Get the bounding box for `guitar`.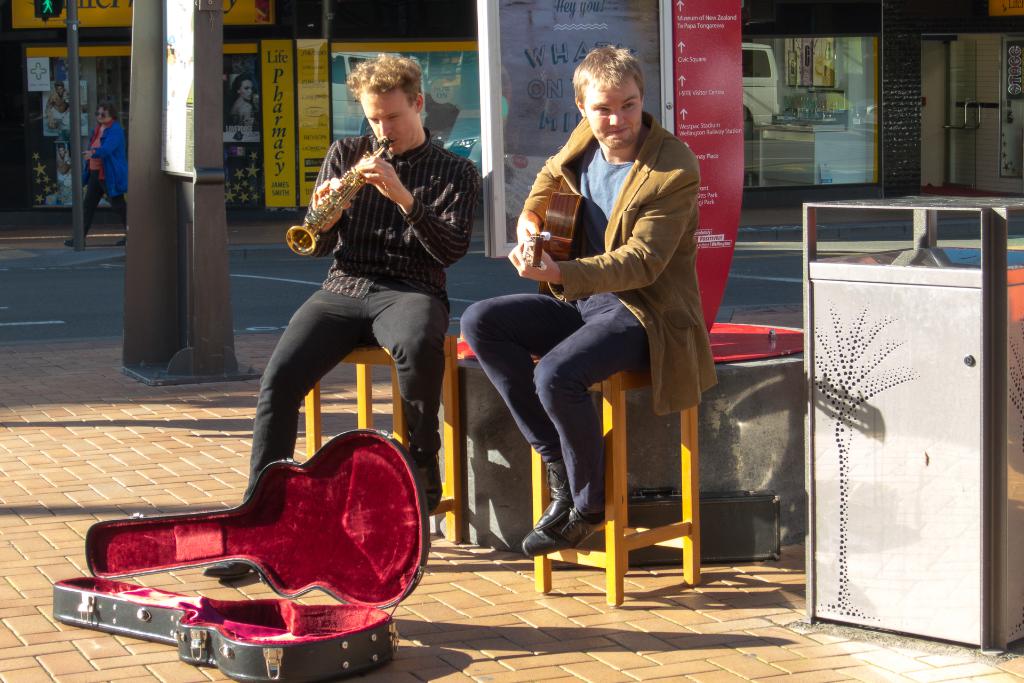
[left=60, top=424, right=431, bottom=664].
